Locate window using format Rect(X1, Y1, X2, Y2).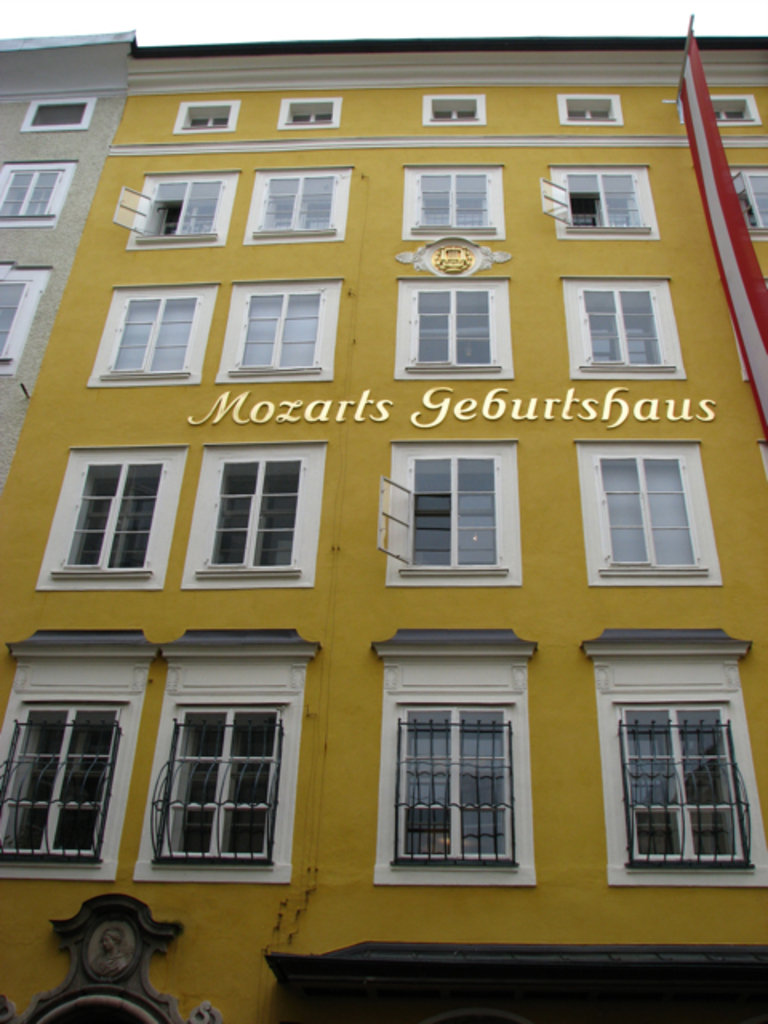
Rect(570, 442, 720, 586).
